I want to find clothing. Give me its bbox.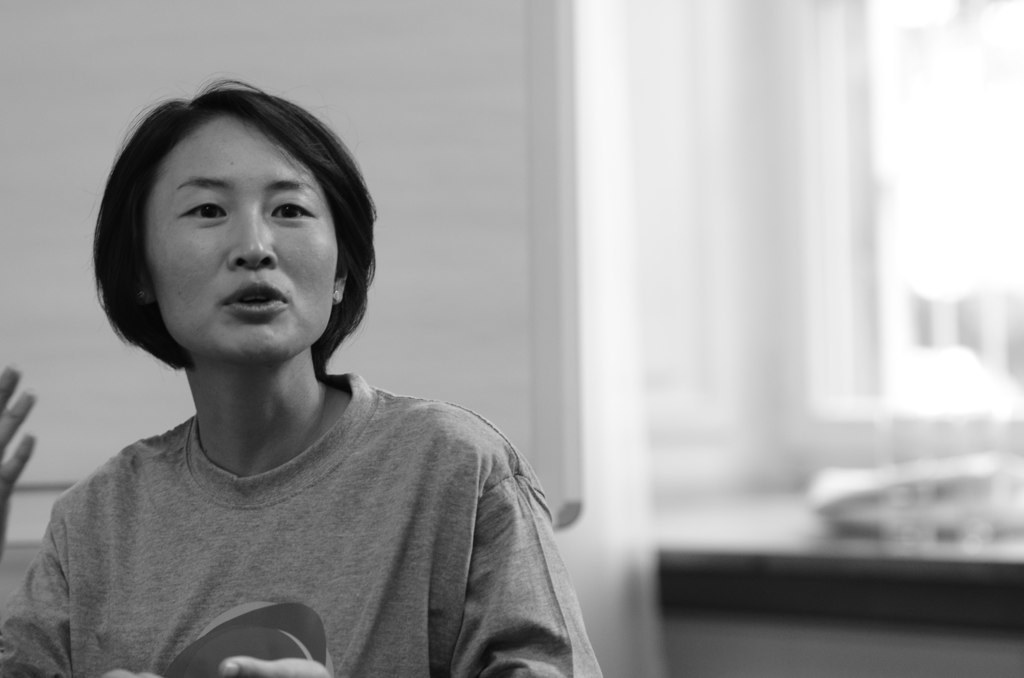
(31,279,574,677).
